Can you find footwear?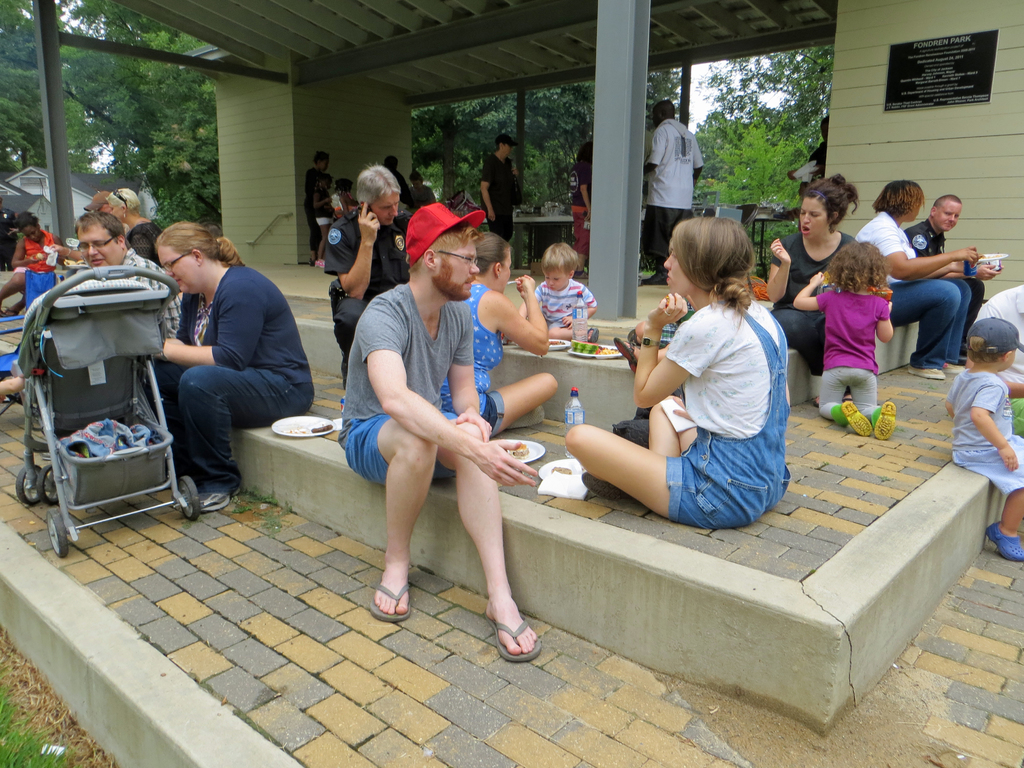
Yes, bounding box: <box>310,258,314,263</box>.
